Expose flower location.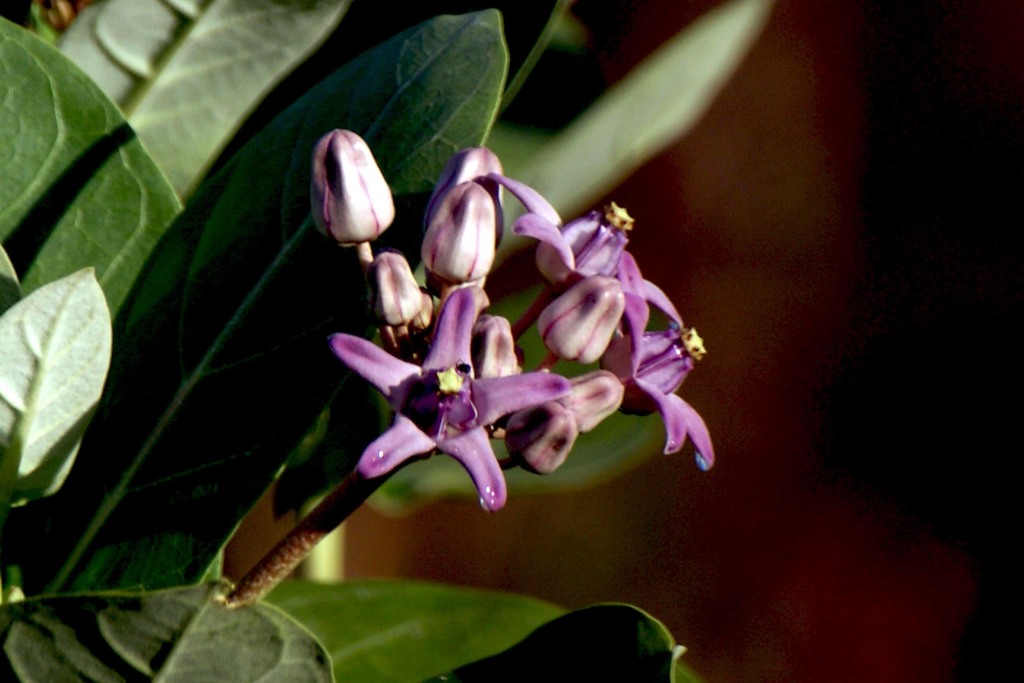
Exposed at (x1=616, y1=304, x2=723, y2=461).
